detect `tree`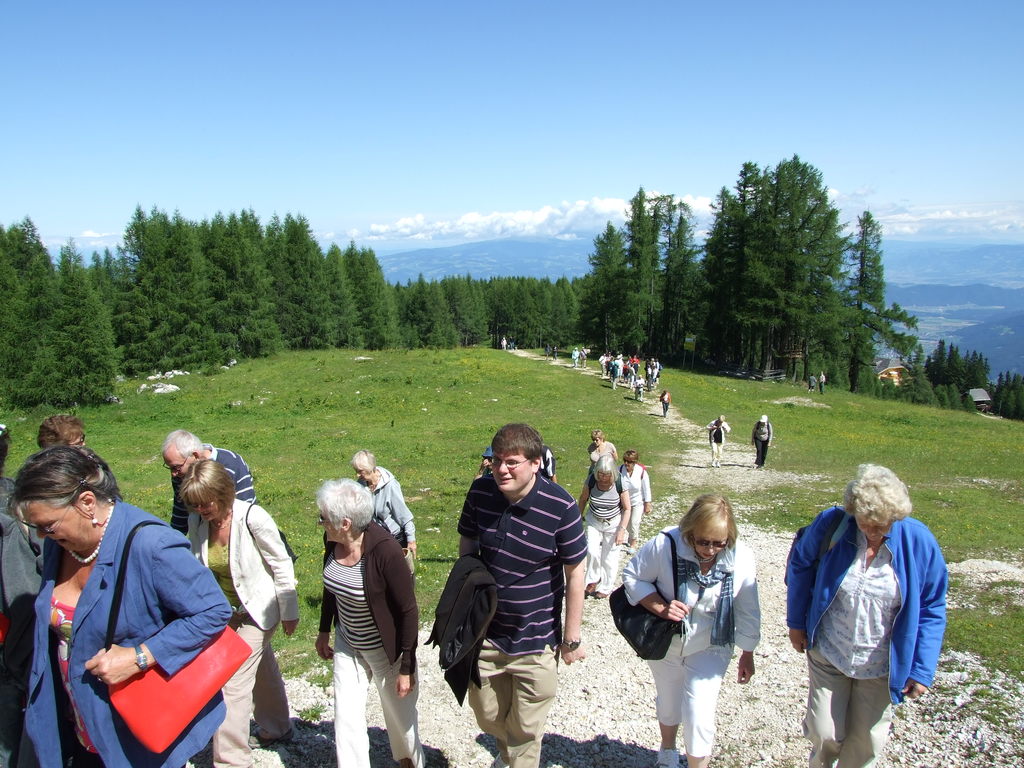
861, 210, 899, 336
